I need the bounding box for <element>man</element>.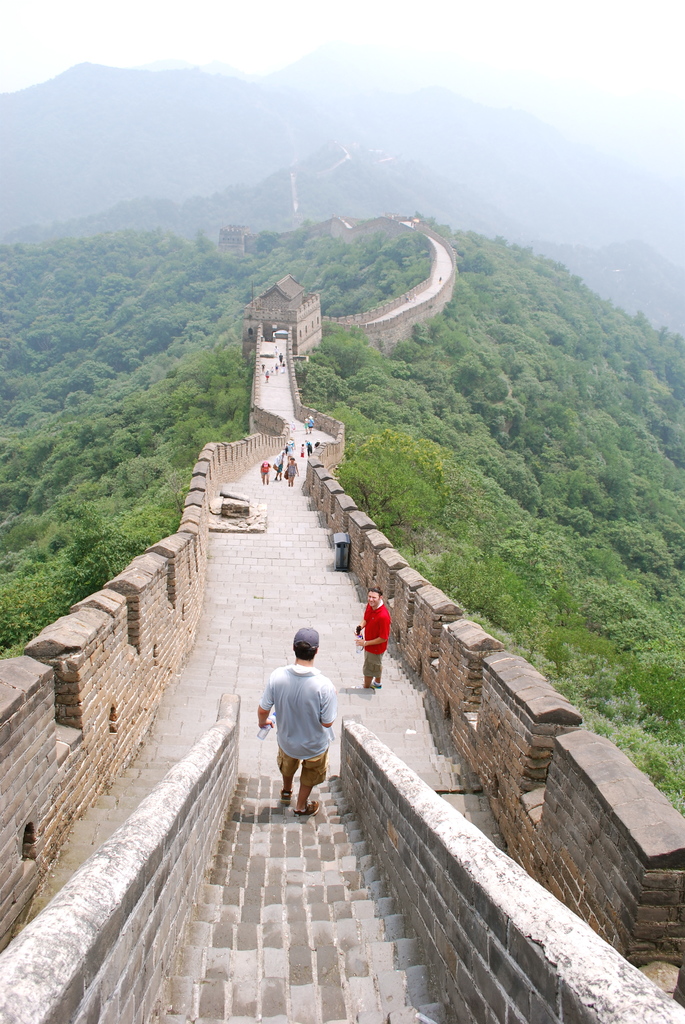
Here it is: l=278, t=351, r=283, b=363.
